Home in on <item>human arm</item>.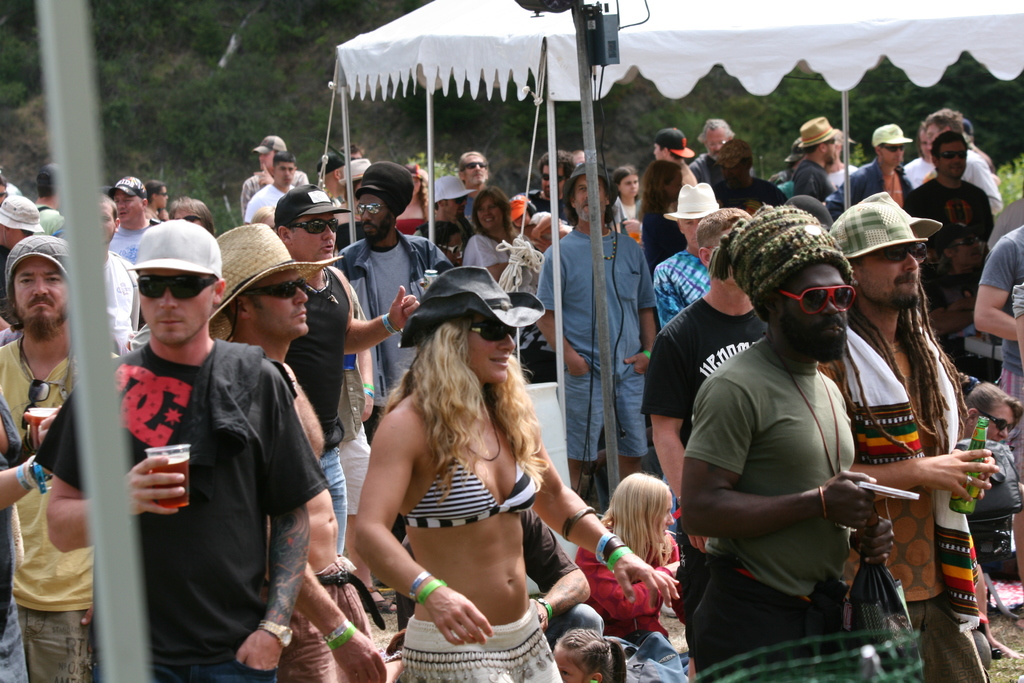
Homed in at Rect(339, 283, 417, 357).
